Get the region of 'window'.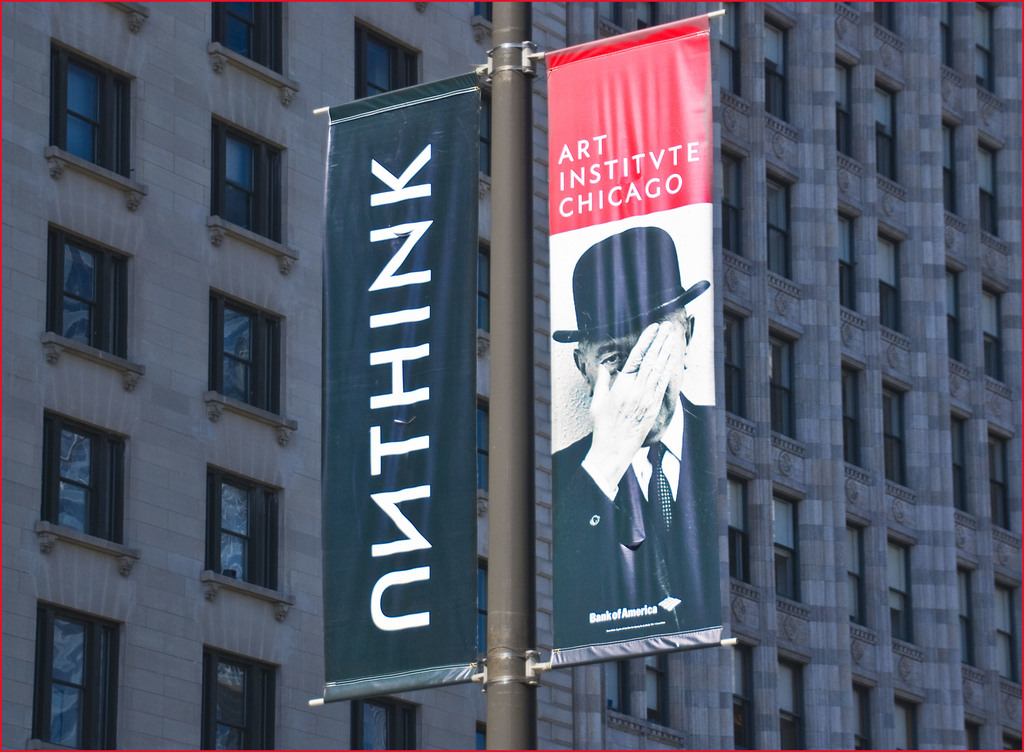
[767, 160, 797, 282].
